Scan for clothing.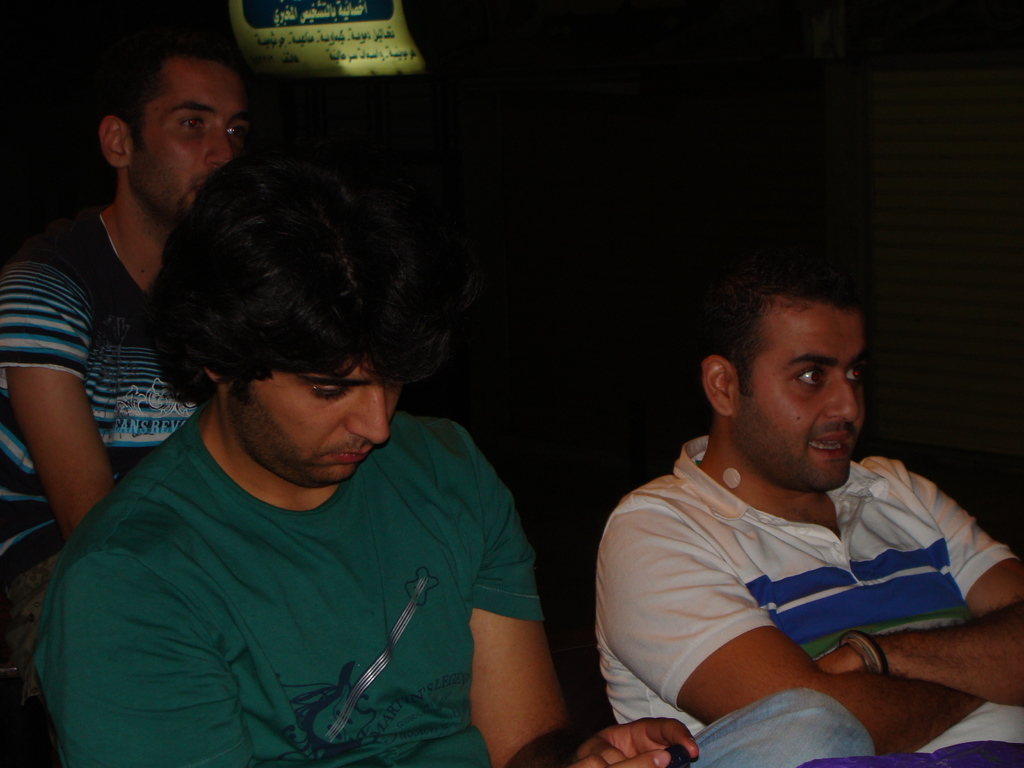
Scan result: l=36, t=373, r=566, b=758.
